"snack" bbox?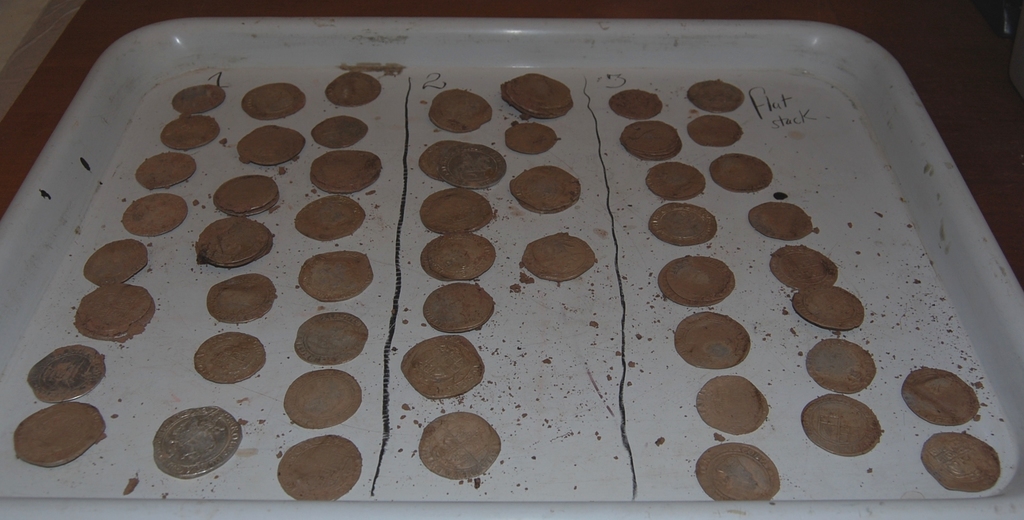
x1=692, y1=116, x2=739, y2=145
